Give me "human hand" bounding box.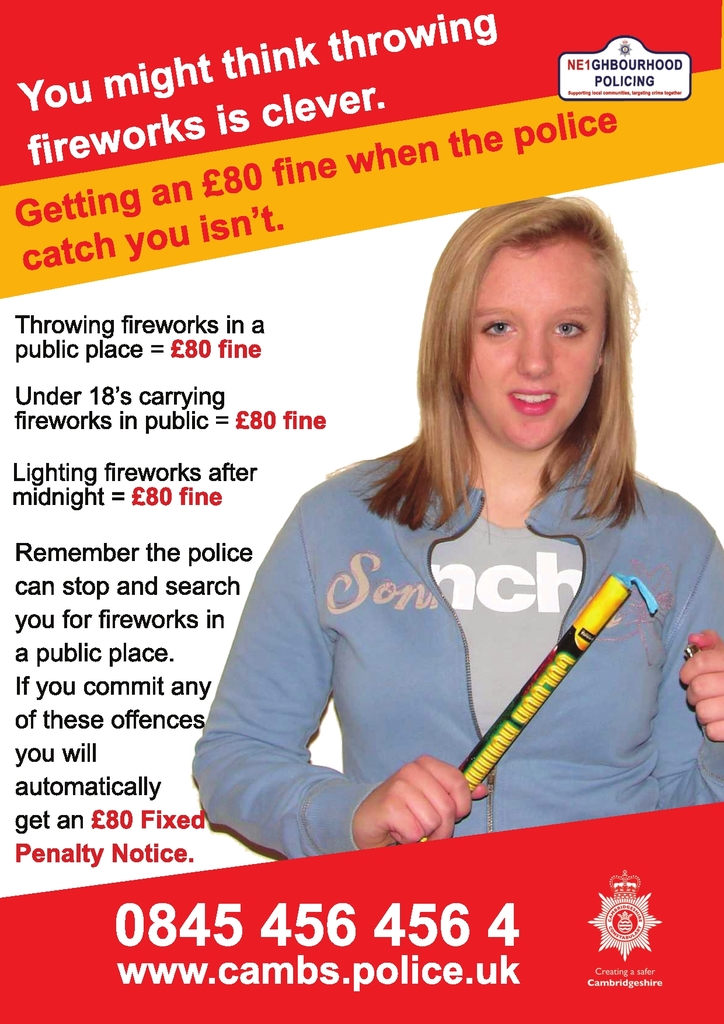
{"x1": 678, "y1": 627, "x2": 723, "y2": 744}.
